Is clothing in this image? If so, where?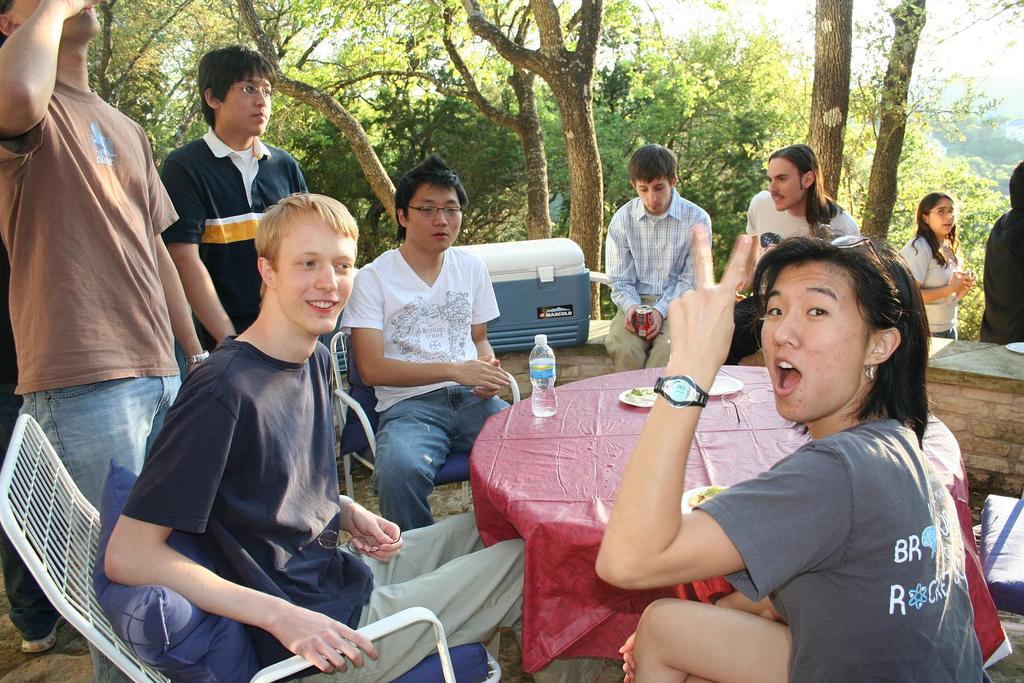
Yes, at detection(691, 415, 980, 682).
